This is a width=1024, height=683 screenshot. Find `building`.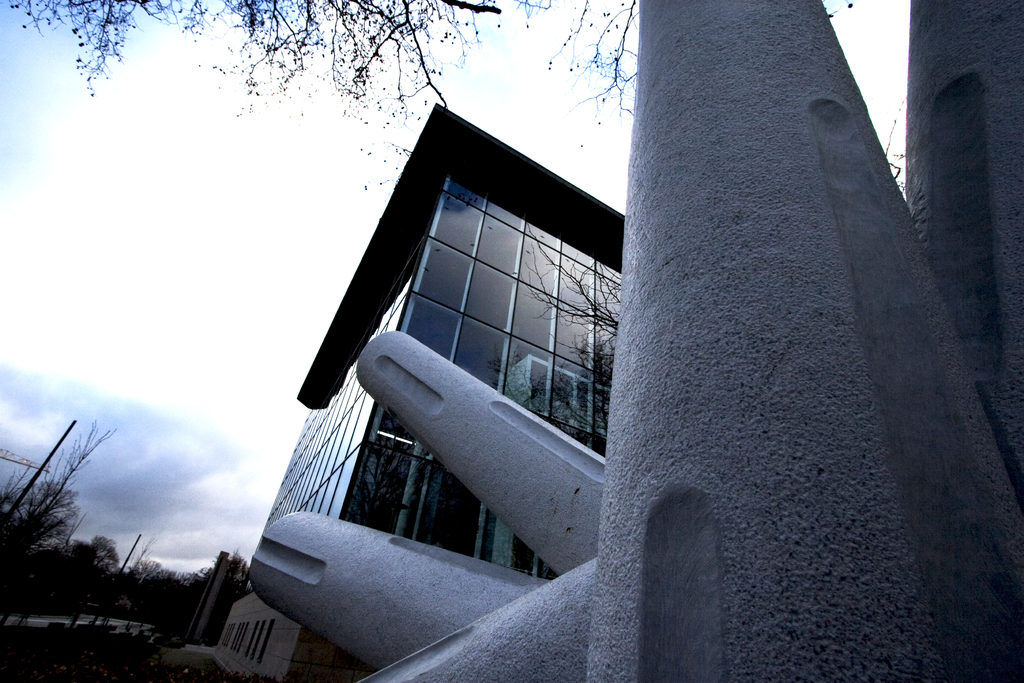
Bounding box: bbox(216, 99, 626, 682).
